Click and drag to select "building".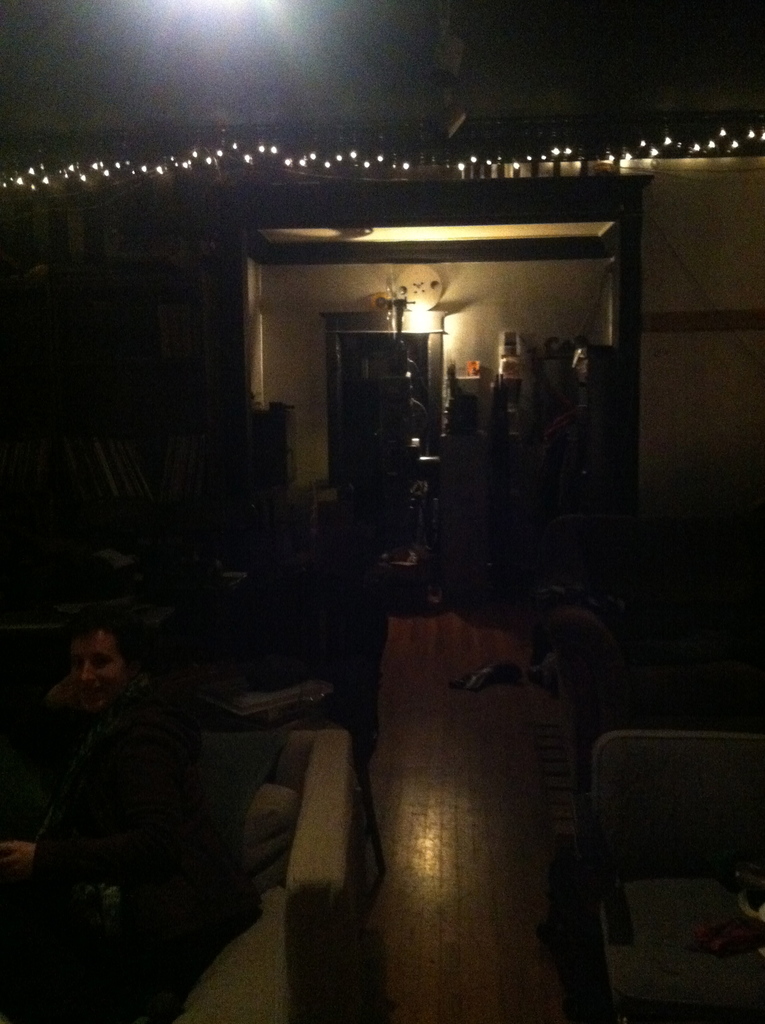
Selection: BBox(0, 0, 764, 1023).
